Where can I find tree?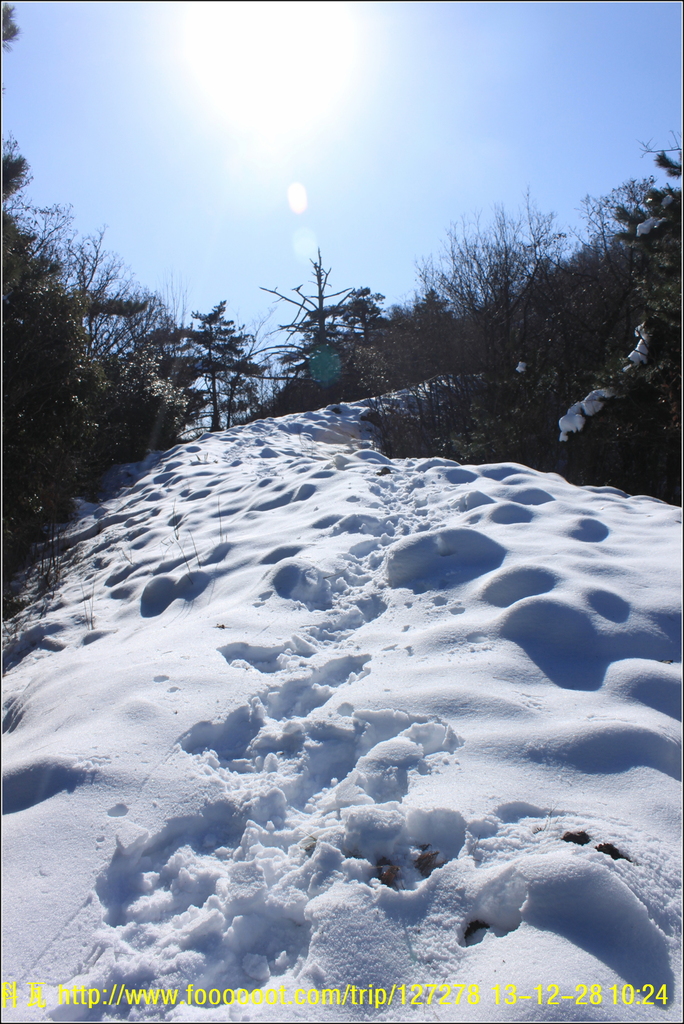
You can find it at box(363, 102, 683, 471).
